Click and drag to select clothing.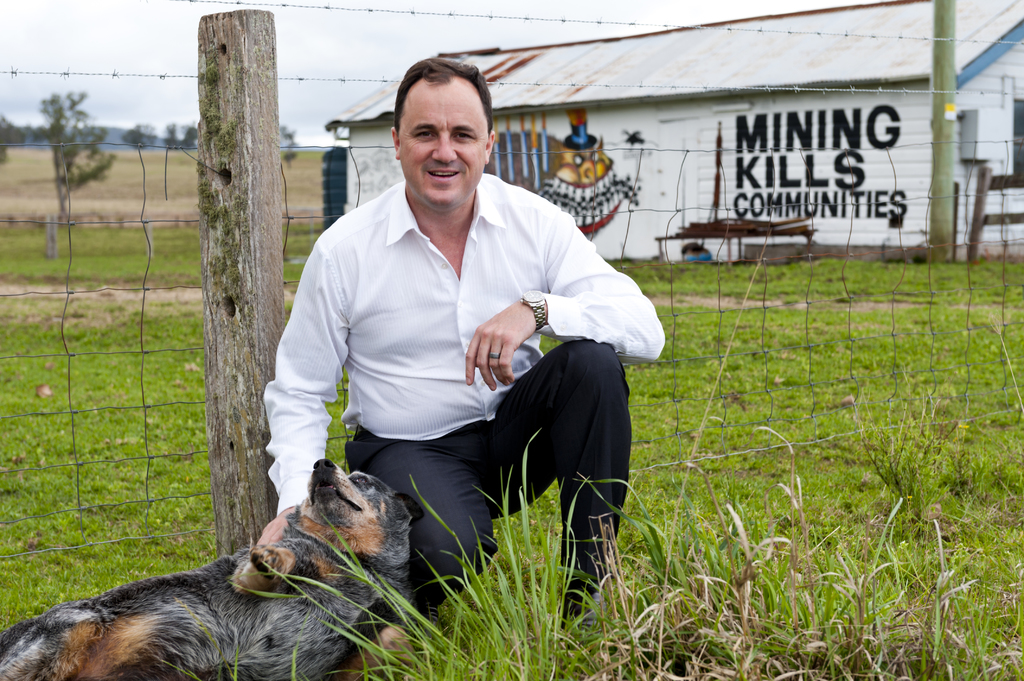
Selection: detection(260, 172, 666, 620).
